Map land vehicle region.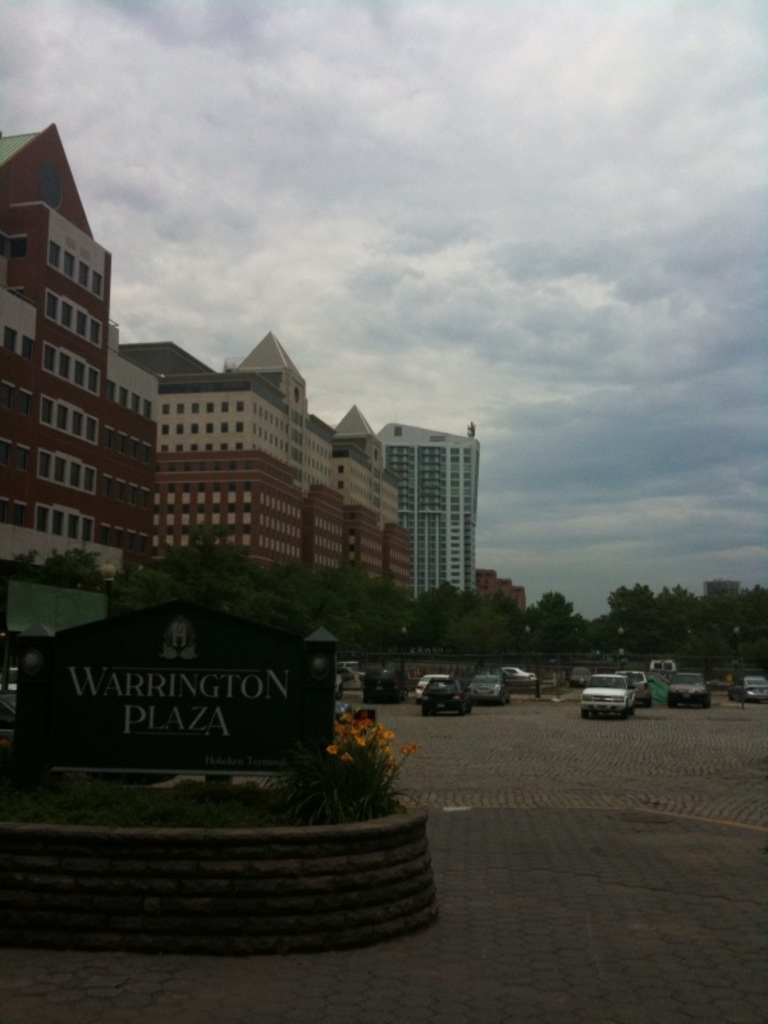
Mapped to 417 678 471 716.
